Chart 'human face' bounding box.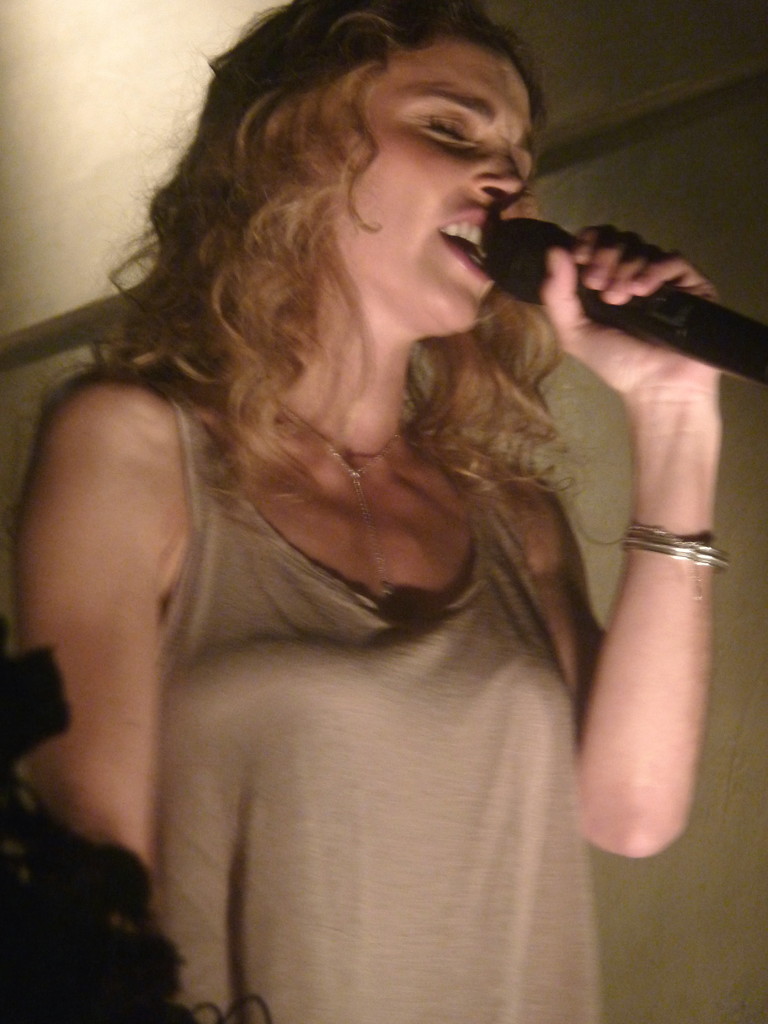
Charted: bbox=[360, 24, 538, 348].
